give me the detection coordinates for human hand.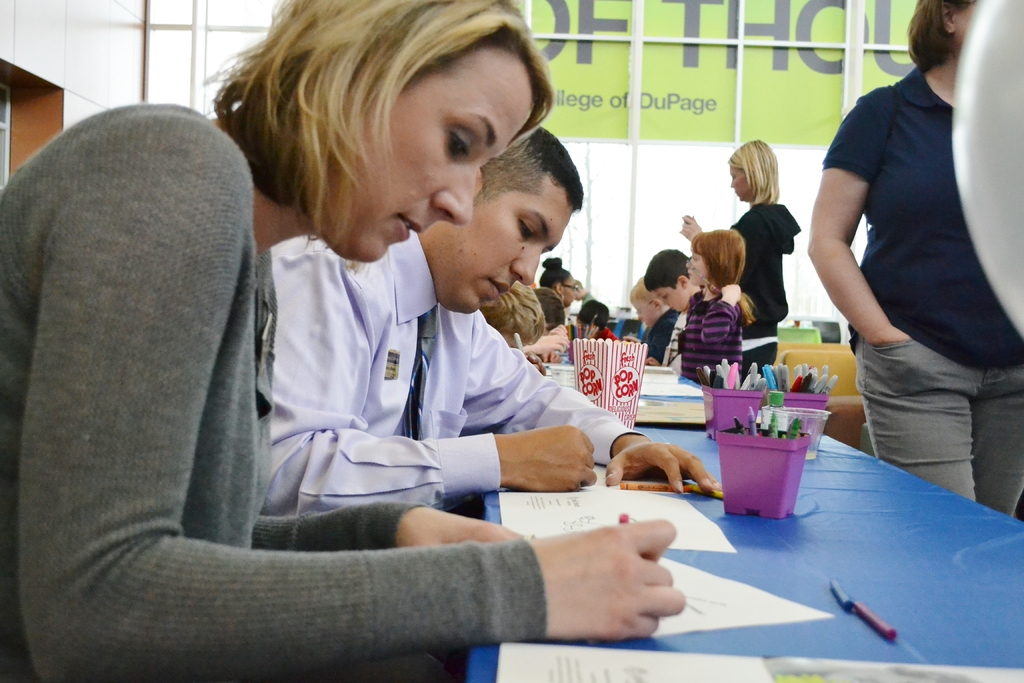
Rect(644, 354, 662, 366).
